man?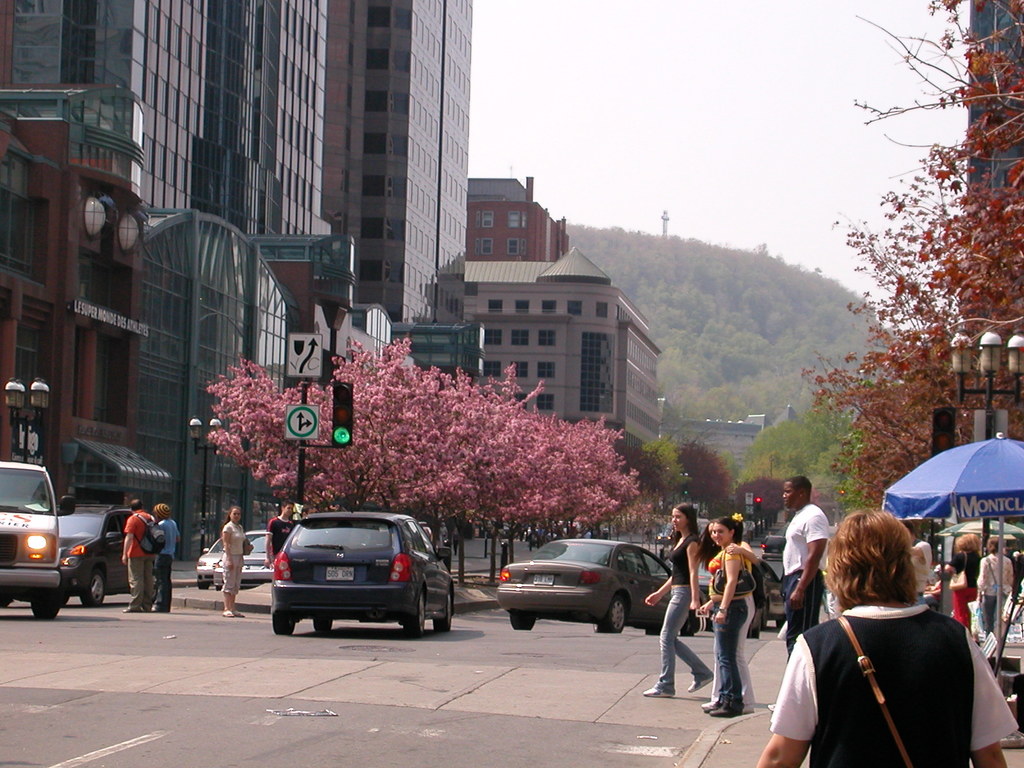
select_region(120, 495, 153, 611)
